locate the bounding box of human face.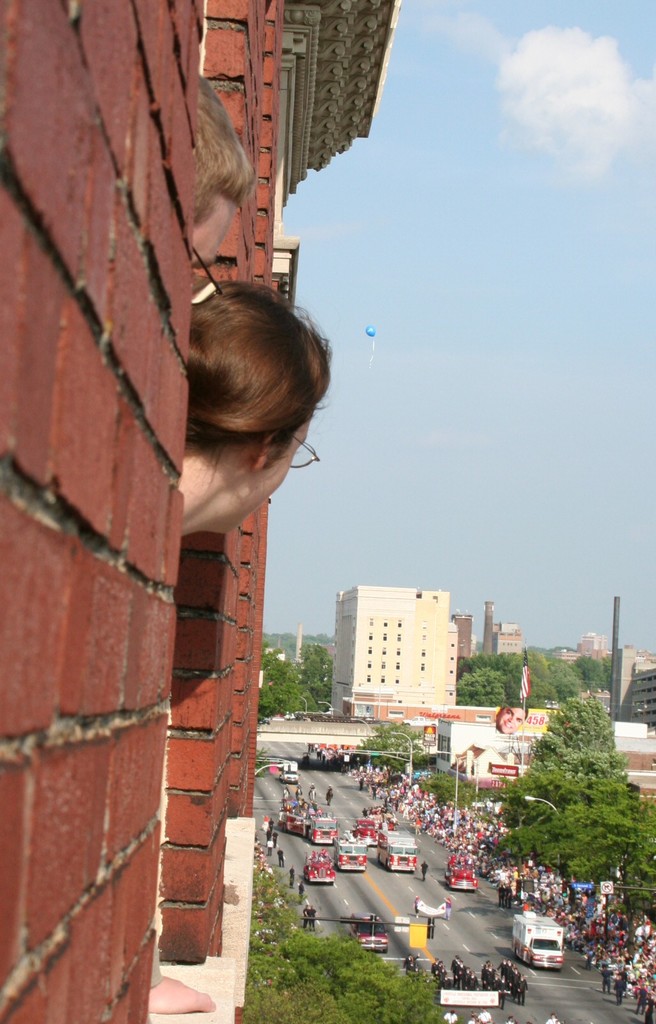
Bounding box: <bbox>227, 417, 313, 541</bbox>.
